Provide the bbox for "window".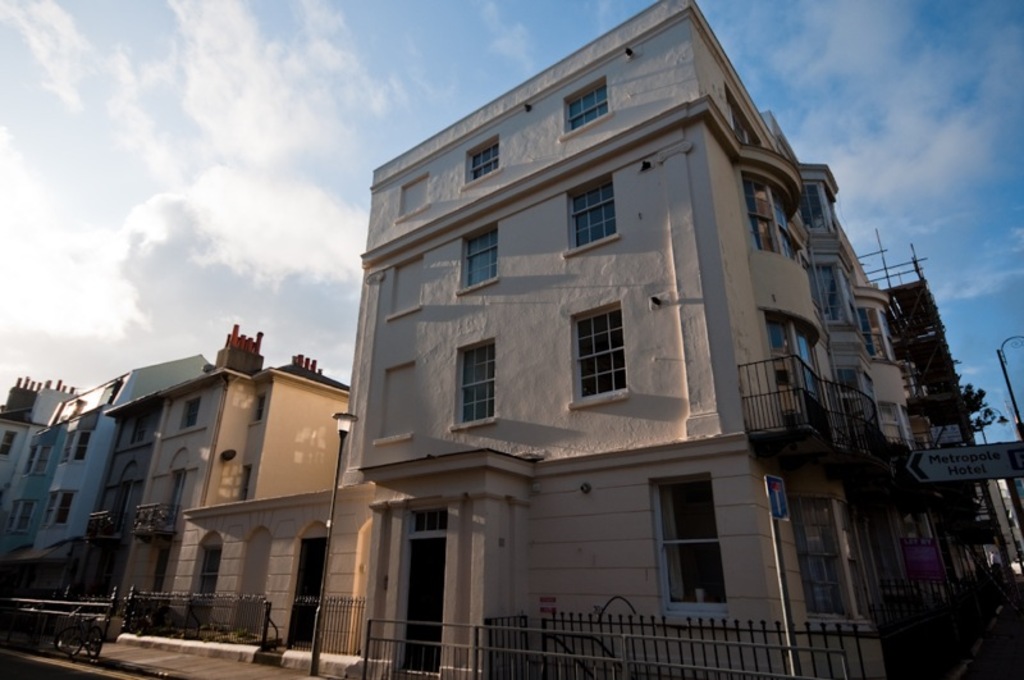
[463, 129, 498, 193].
